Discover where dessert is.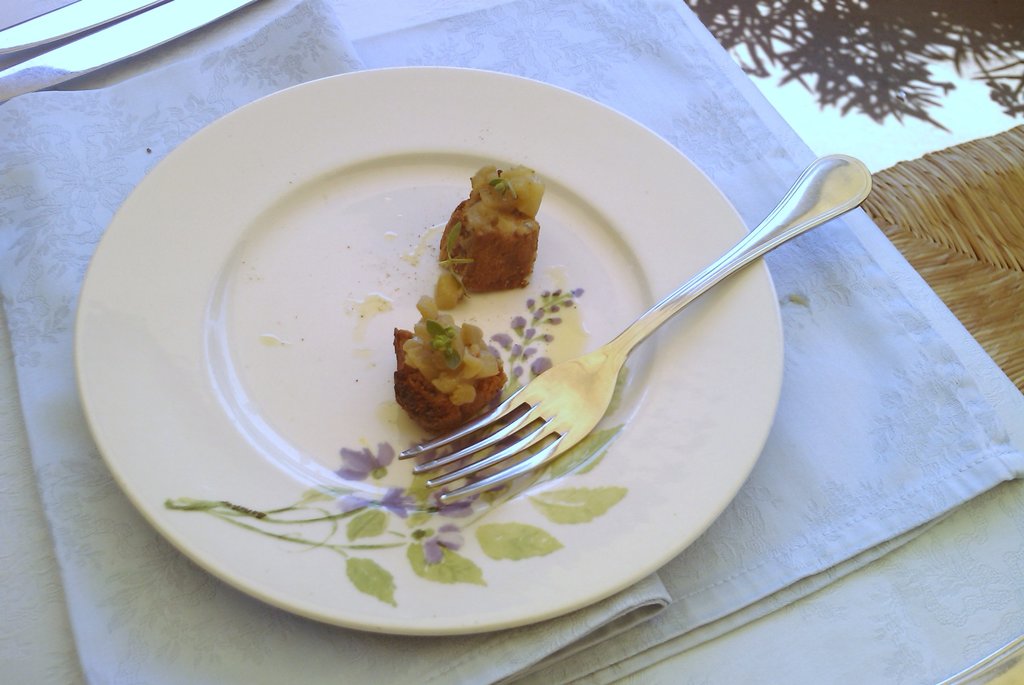
Discovered at box=[431, 163, 547, 294].
